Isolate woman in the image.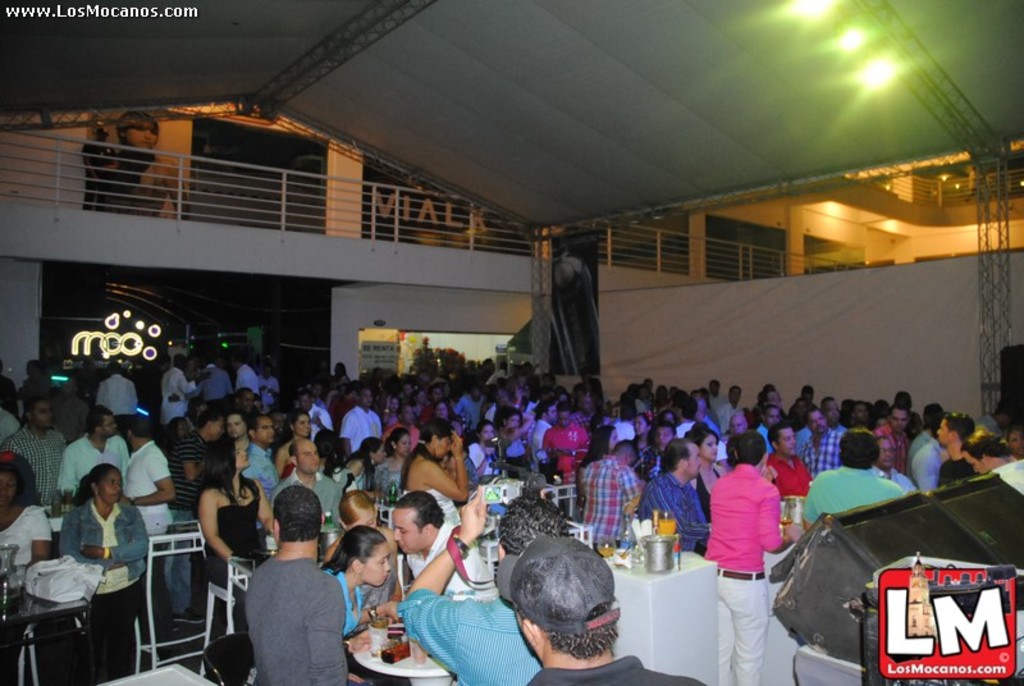
Isolated region: {"left": 687, "top": 431, "right": 728, "bottom": 558}.
